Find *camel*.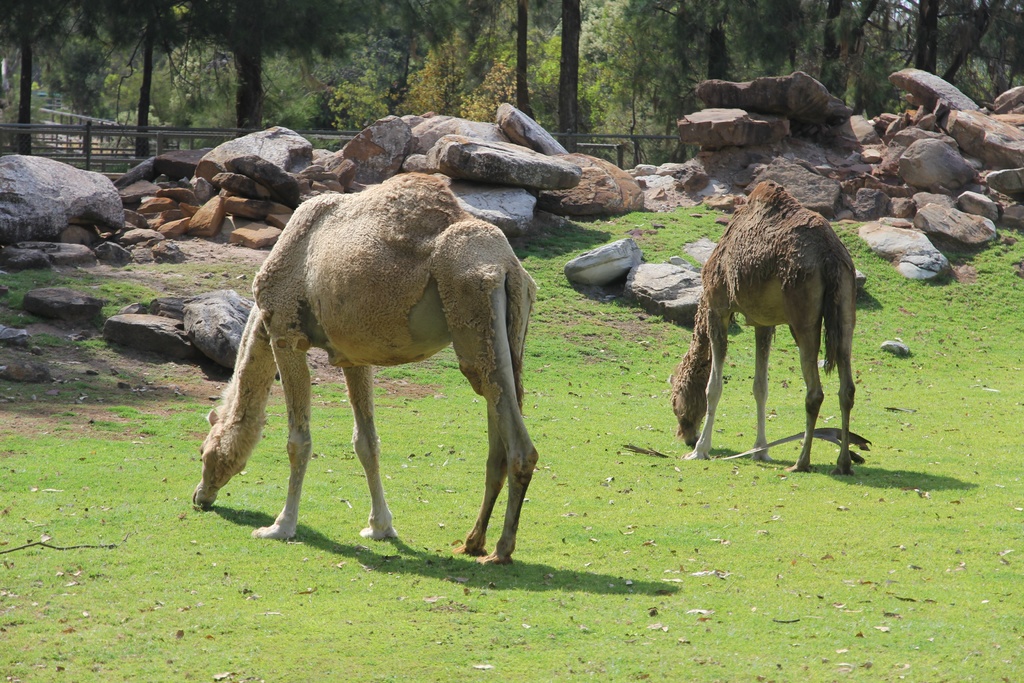
locate(669, 181, 856, 482).
